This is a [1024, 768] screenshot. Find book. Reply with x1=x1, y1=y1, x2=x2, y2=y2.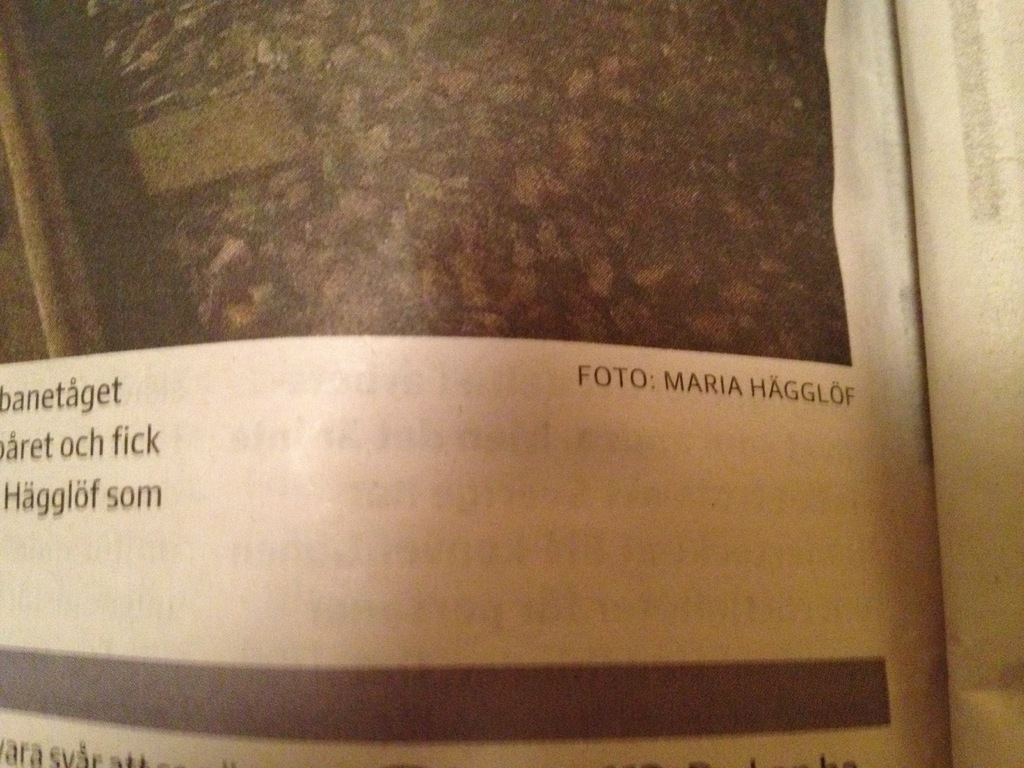
x1=0, y1=0, x2=1023, y2=767.
